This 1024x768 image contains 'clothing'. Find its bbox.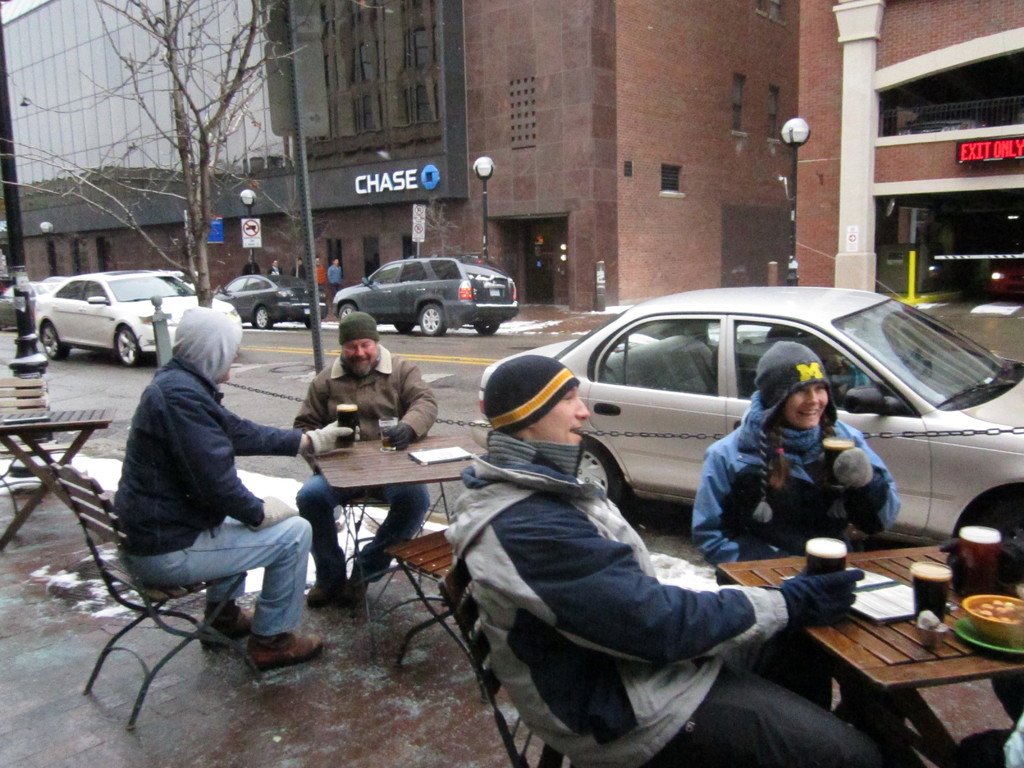
detection(115, 357, 315, 634).
